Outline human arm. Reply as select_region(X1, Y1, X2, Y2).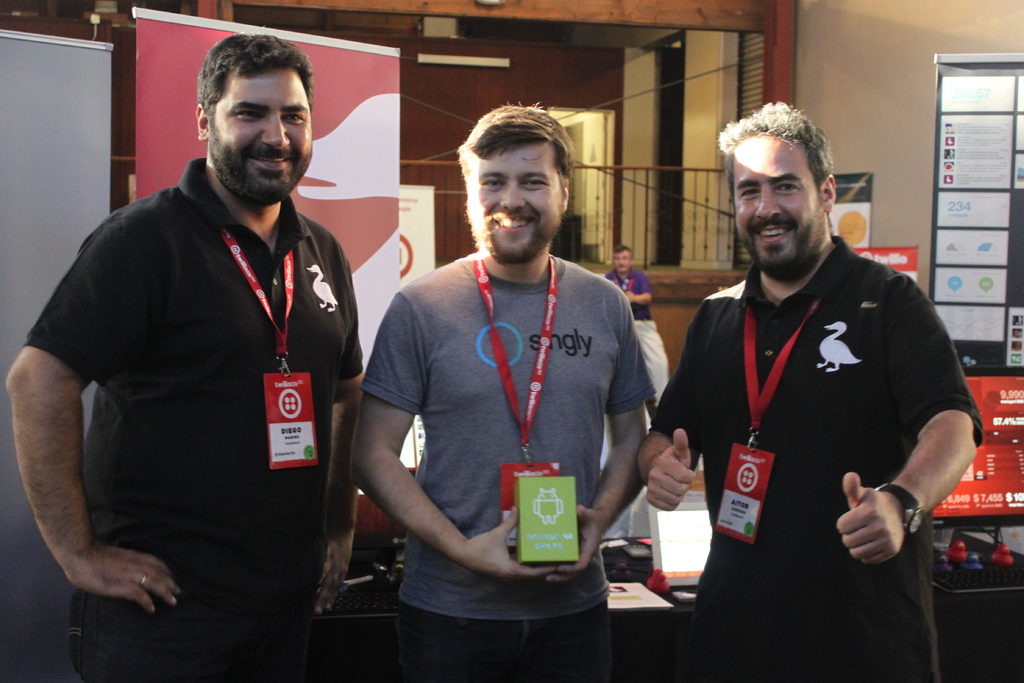
select_region(635, 295, 706, 514).
